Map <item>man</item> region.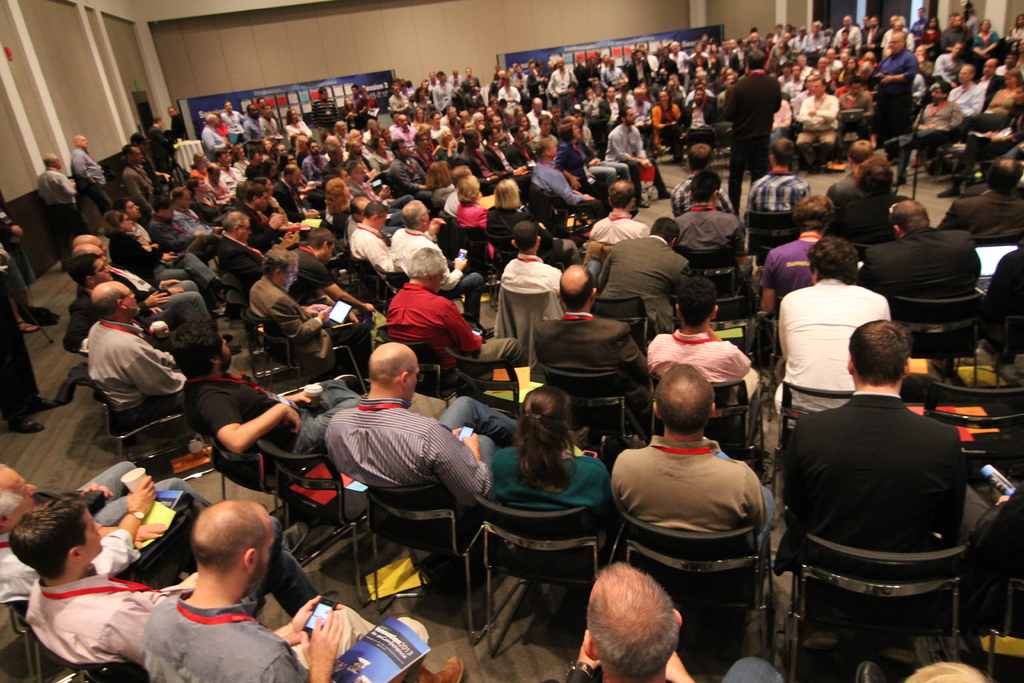
Mapped to detection(285, 129, 300, 159).
